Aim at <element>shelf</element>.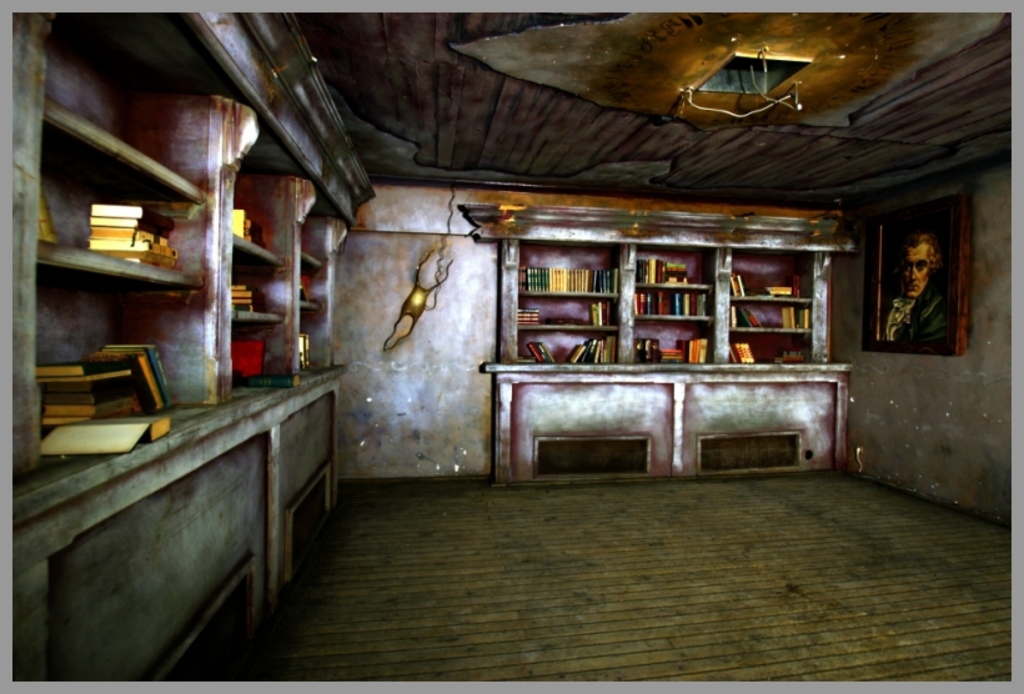
Aimed at (x1=729, y1=252, x2=814, y2=297).
